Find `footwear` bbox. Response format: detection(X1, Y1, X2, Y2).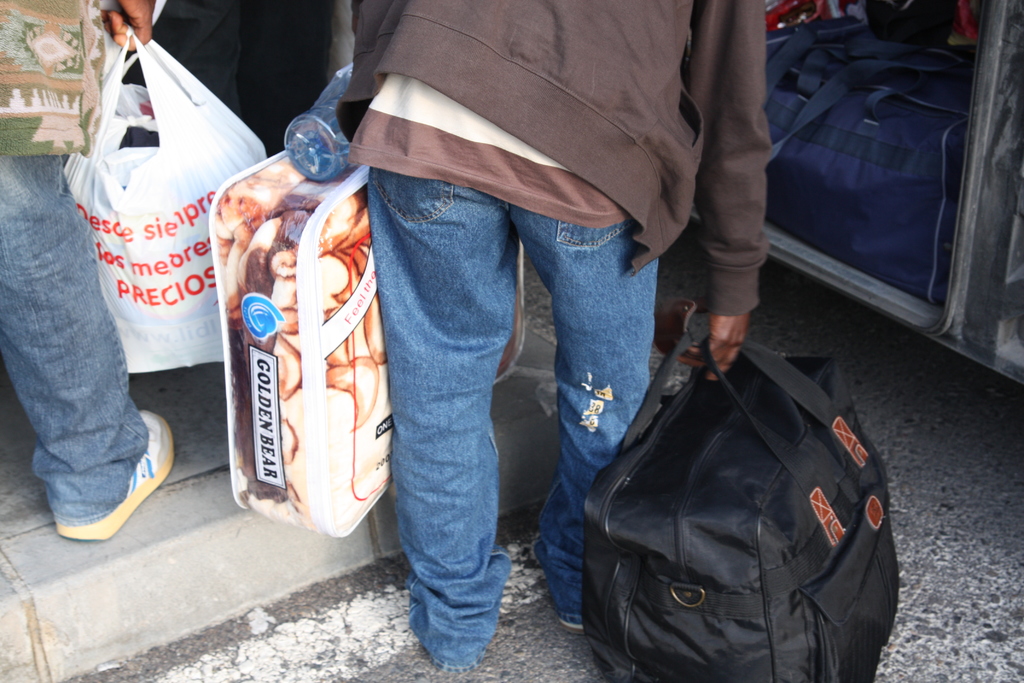
detection(420, 605, 499, 671).
